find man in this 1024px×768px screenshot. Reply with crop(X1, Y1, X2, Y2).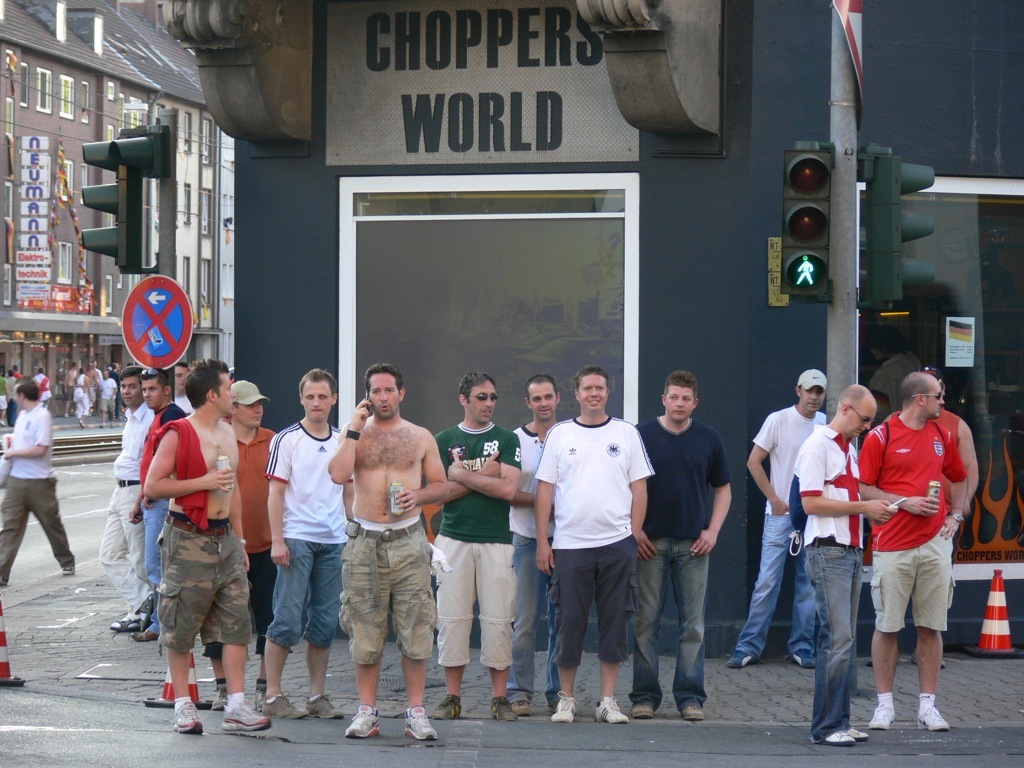
crop(788, 376, 896, 749).
